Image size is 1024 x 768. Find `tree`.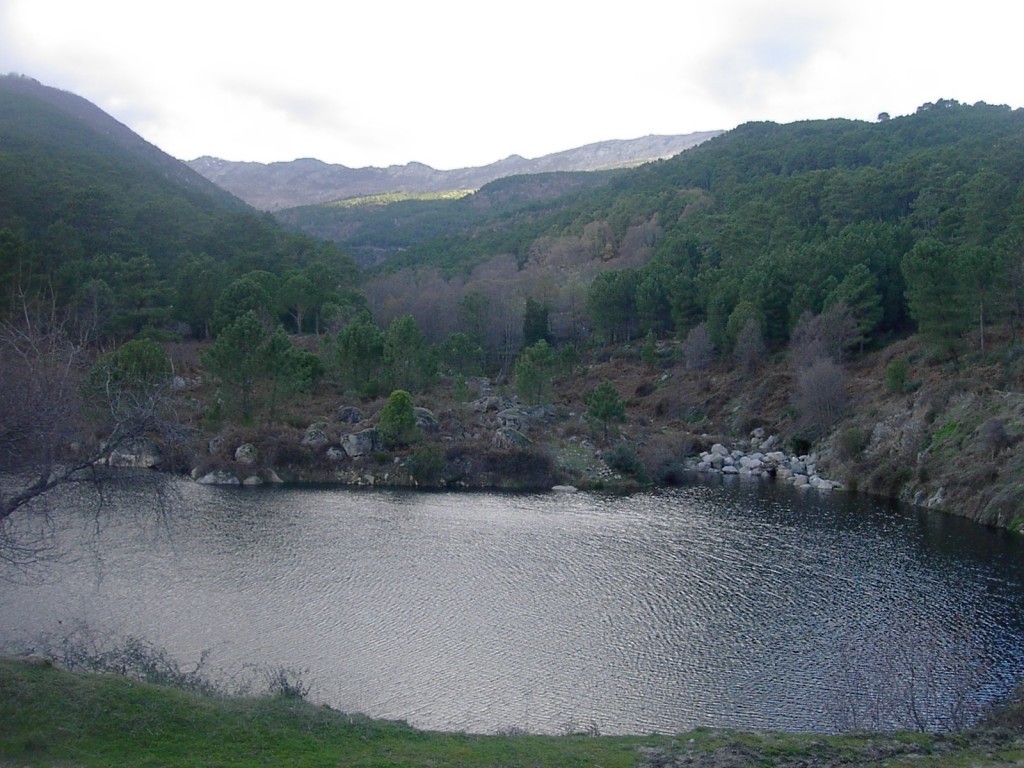
bbox=(956, 247, 998, 356).
